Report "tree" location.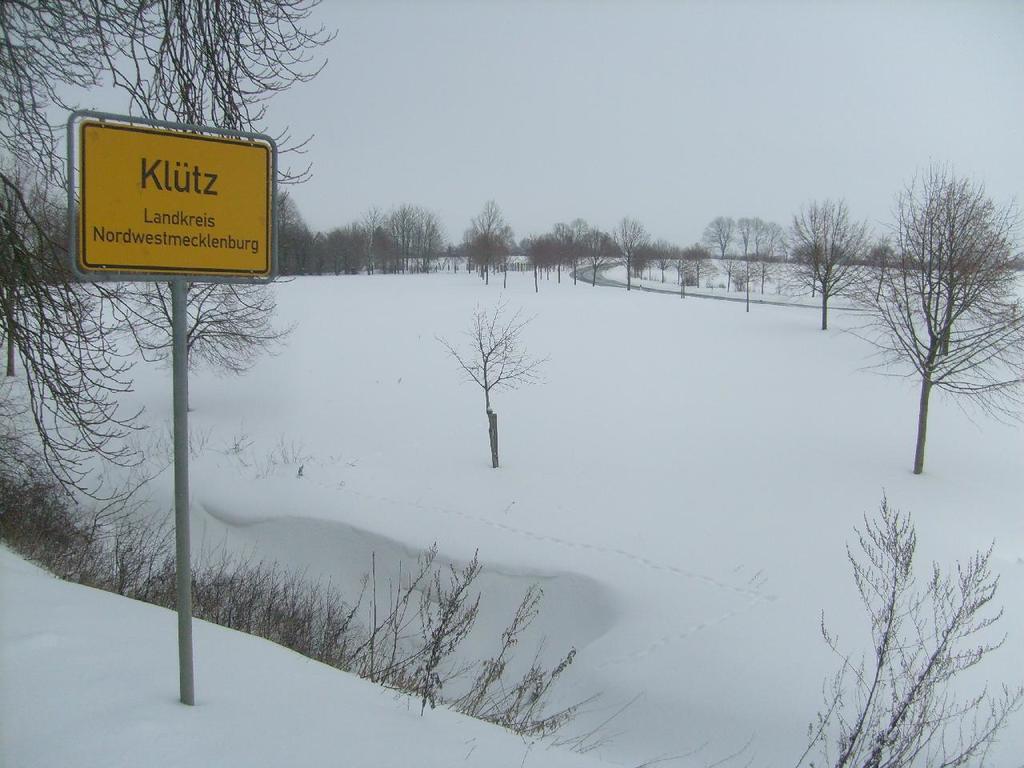
Report: select_region(0, 0, 349, 702).
